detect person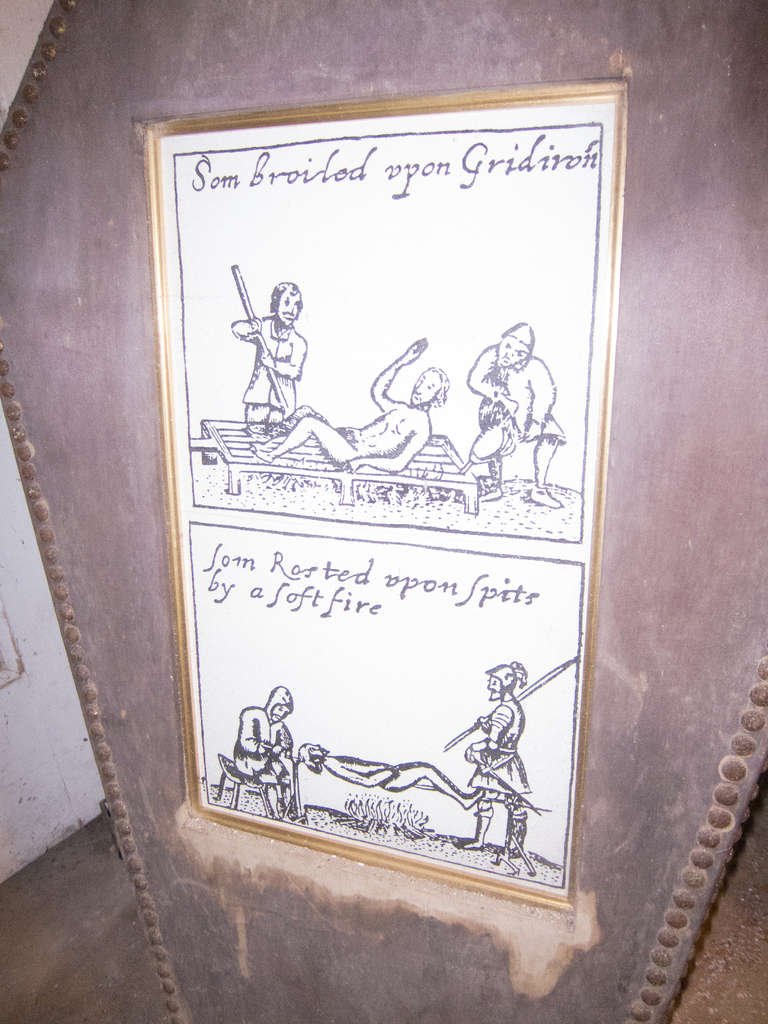
l=463, t=668, r=531, b=857
